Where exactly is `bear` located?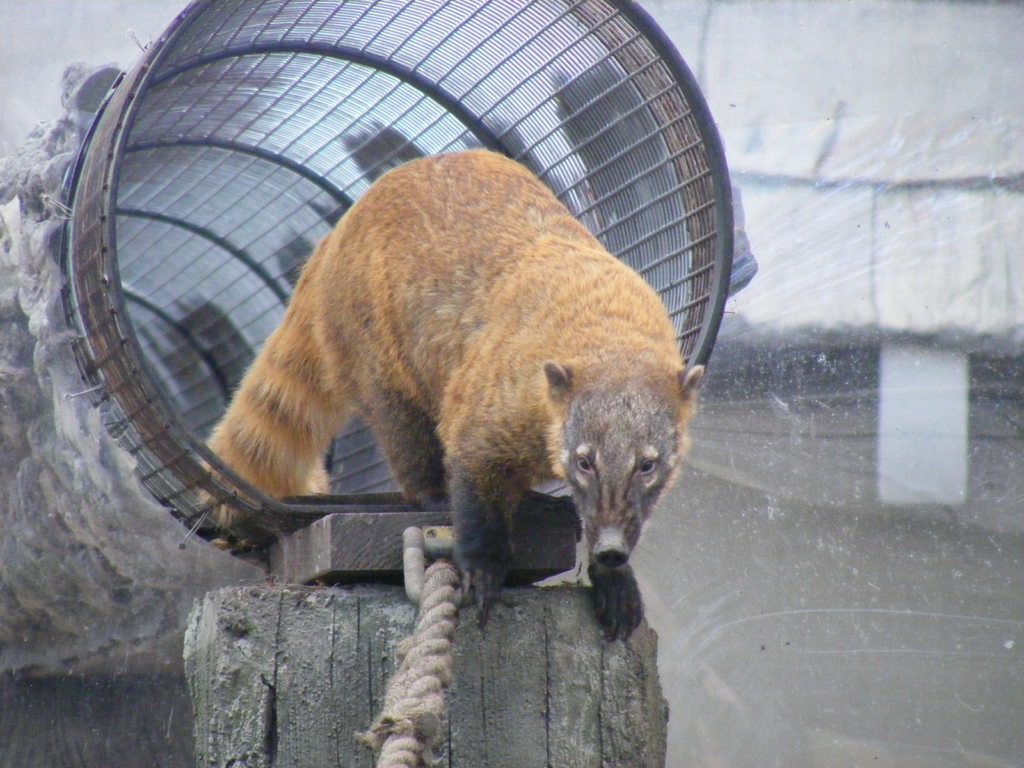
Its bounding box is <box>225,145,702,604</box>.
